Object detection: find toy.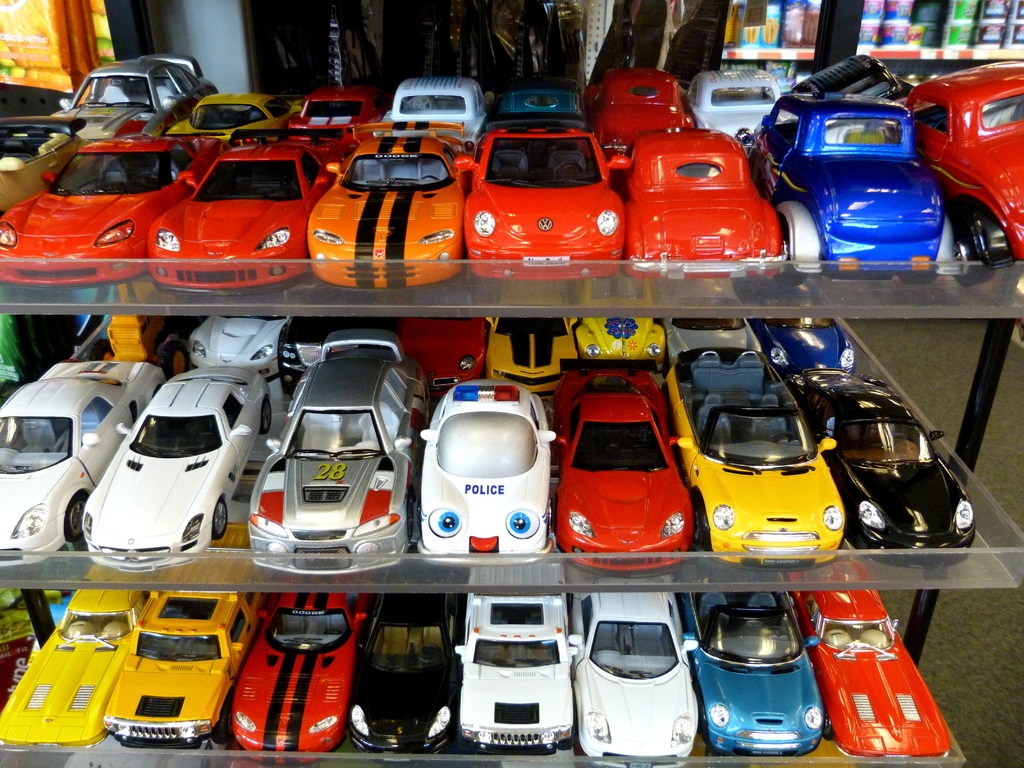
(275, 312, 385, 390).
